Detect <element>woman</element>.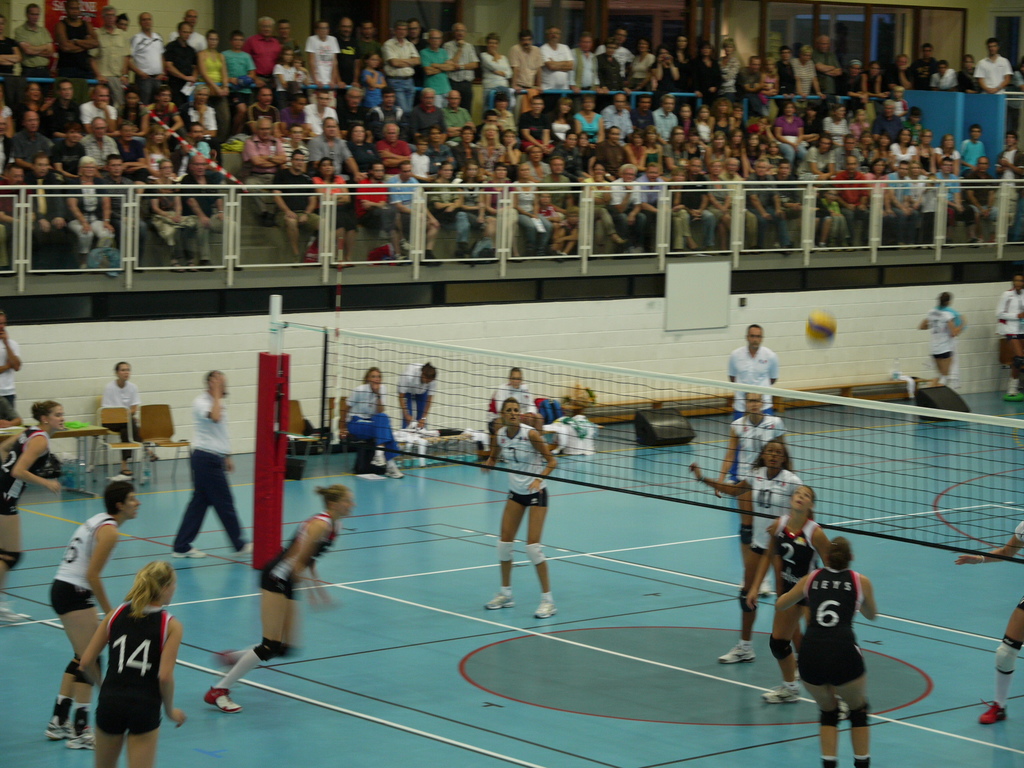
Detected at region(689, 44, 726, 95).
